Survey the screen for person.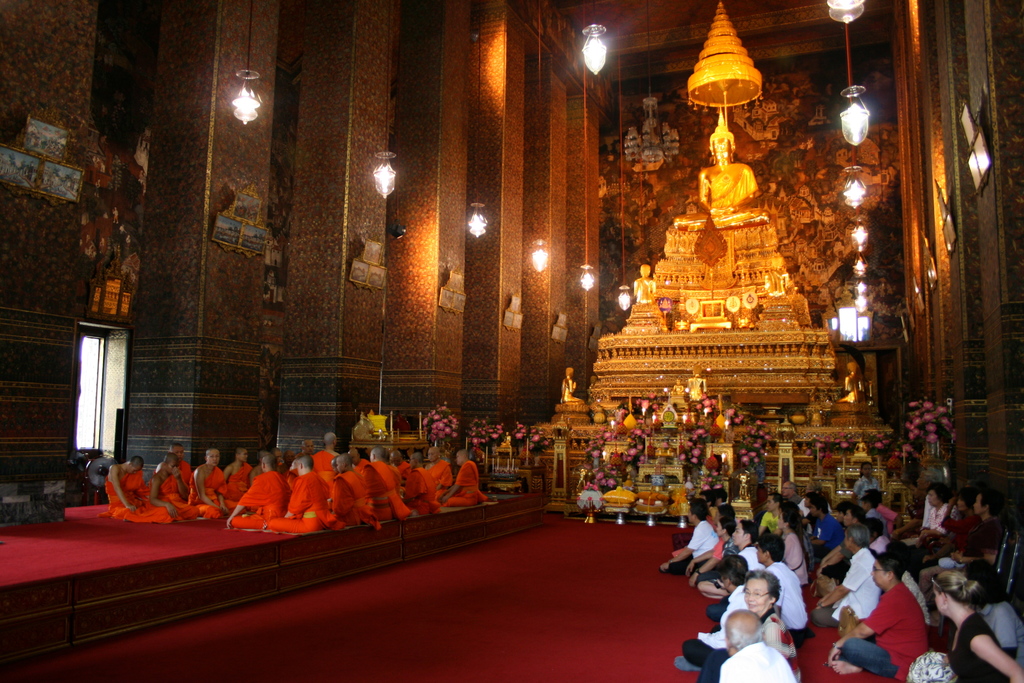
Survey found: (152, 450, 216, 524).
